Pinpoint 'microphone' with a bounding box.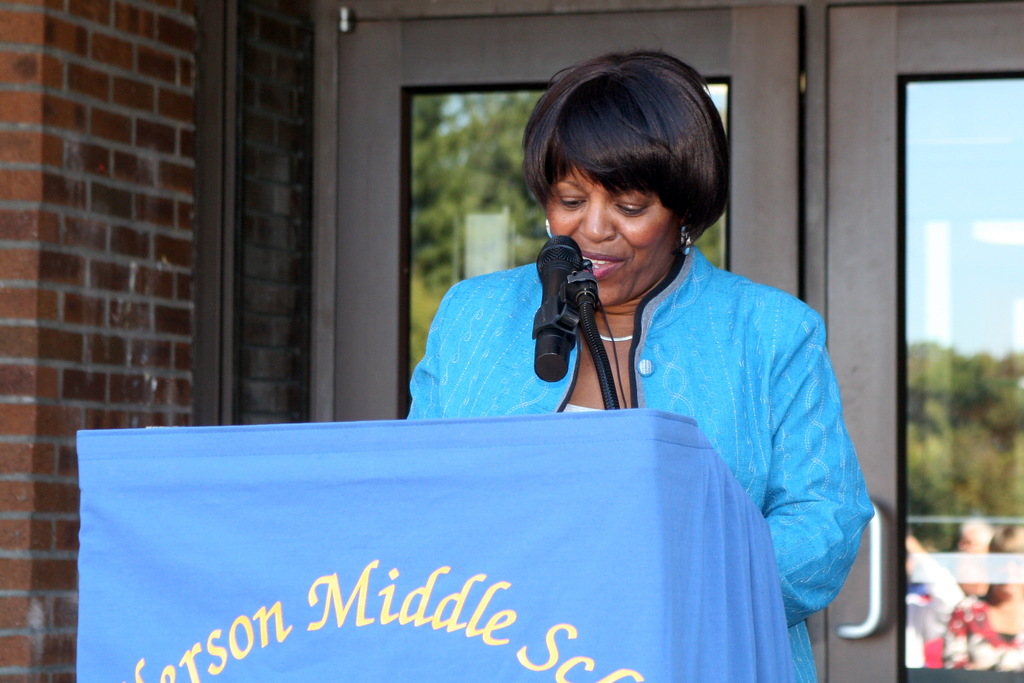
[532, 227, 591, 383].
